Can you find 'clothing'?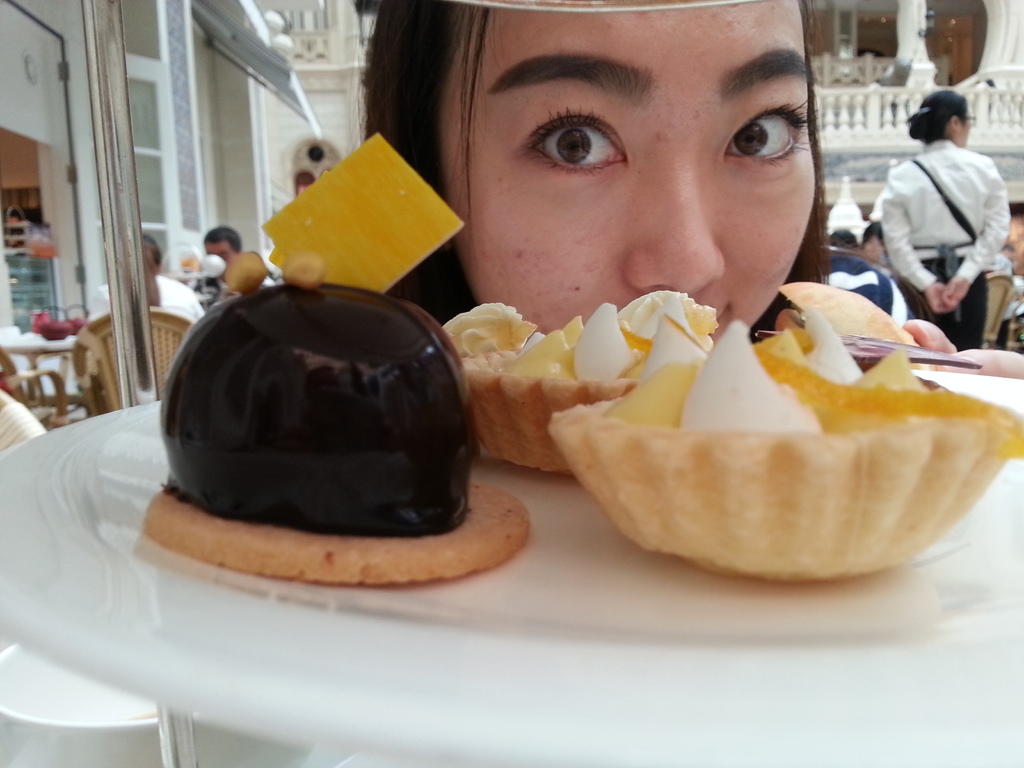
Yes, bounding box: x1=860 y1=99 x2=1013 y2=328.
